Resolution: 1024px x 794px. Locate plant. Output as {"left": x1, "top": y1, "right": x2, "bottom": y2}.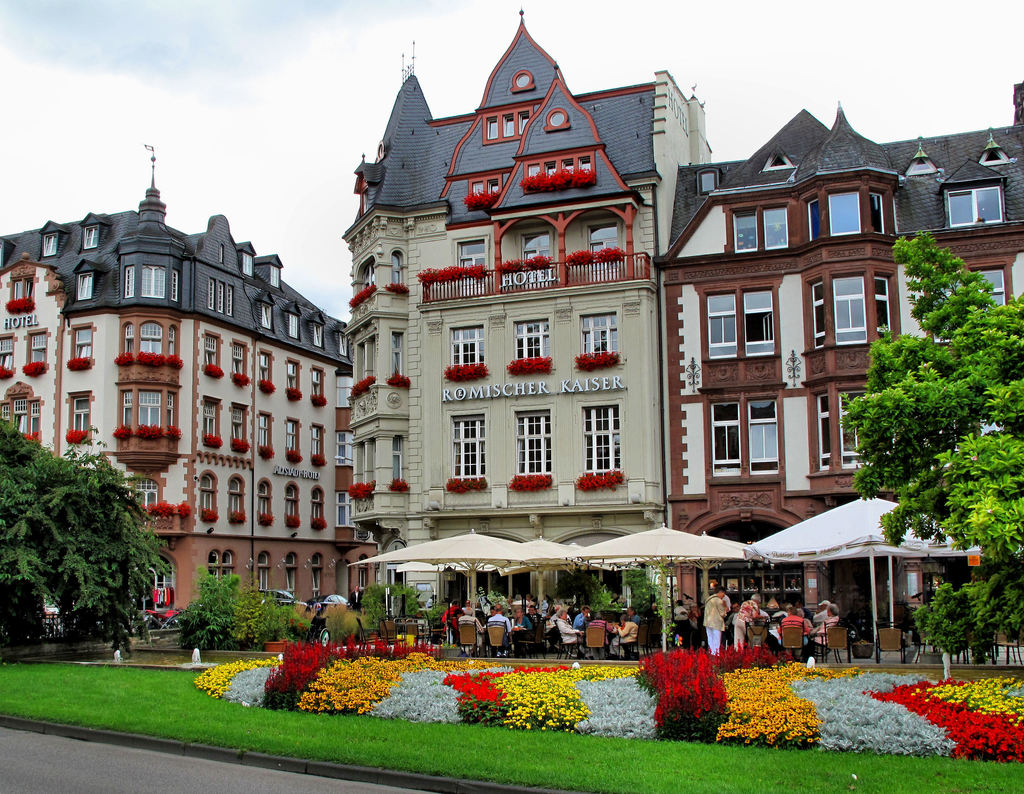
{"left": 912, "top": 562, "right": 1023, "bottom": 668}.
